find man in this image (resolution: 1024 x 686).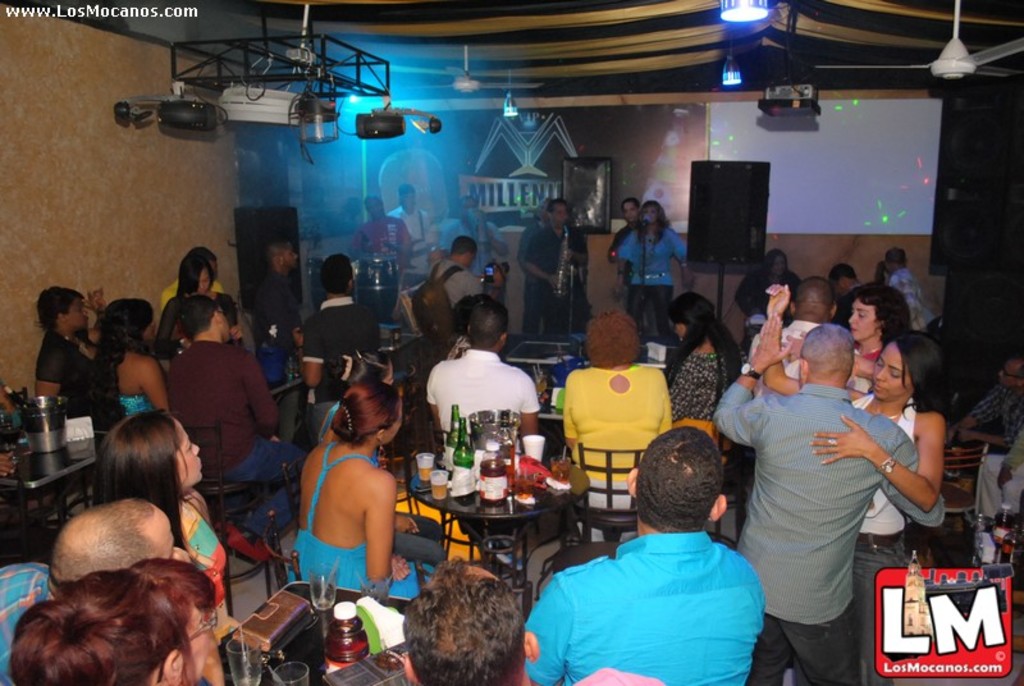
detection(165, 294, 307, 563).
